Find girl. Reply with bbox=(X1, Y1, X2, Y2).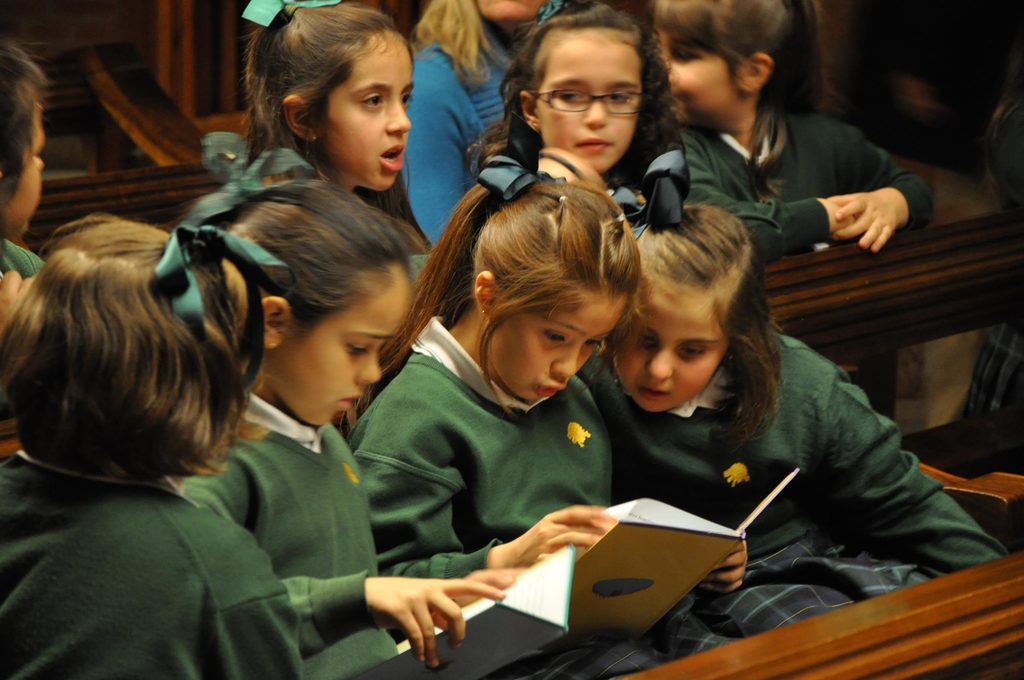
bbox=(0, 212, 303, 679).
